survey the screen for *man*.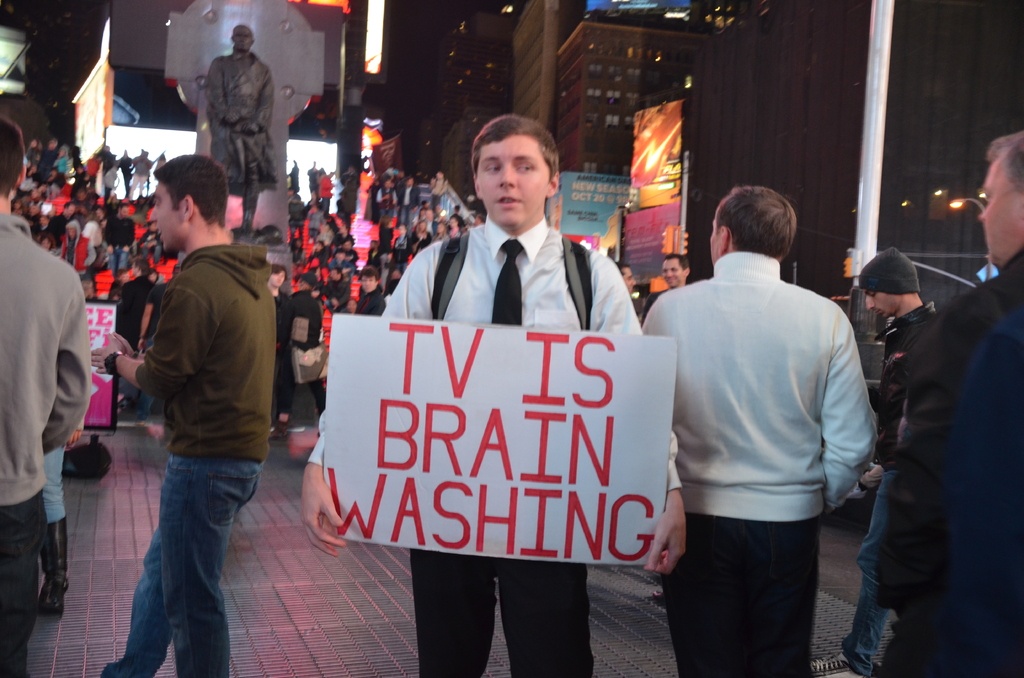
Survey found: (637, 184, 870, 677).
